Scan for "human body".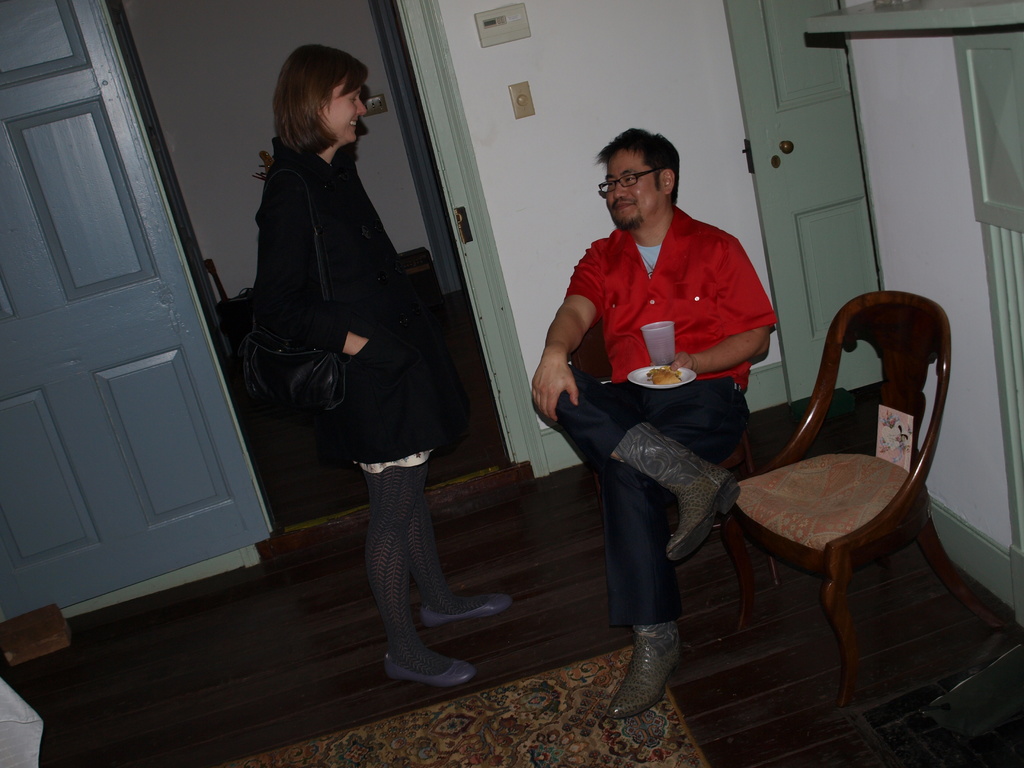
Scan result: bbox=[540, 127, 845, 712].
